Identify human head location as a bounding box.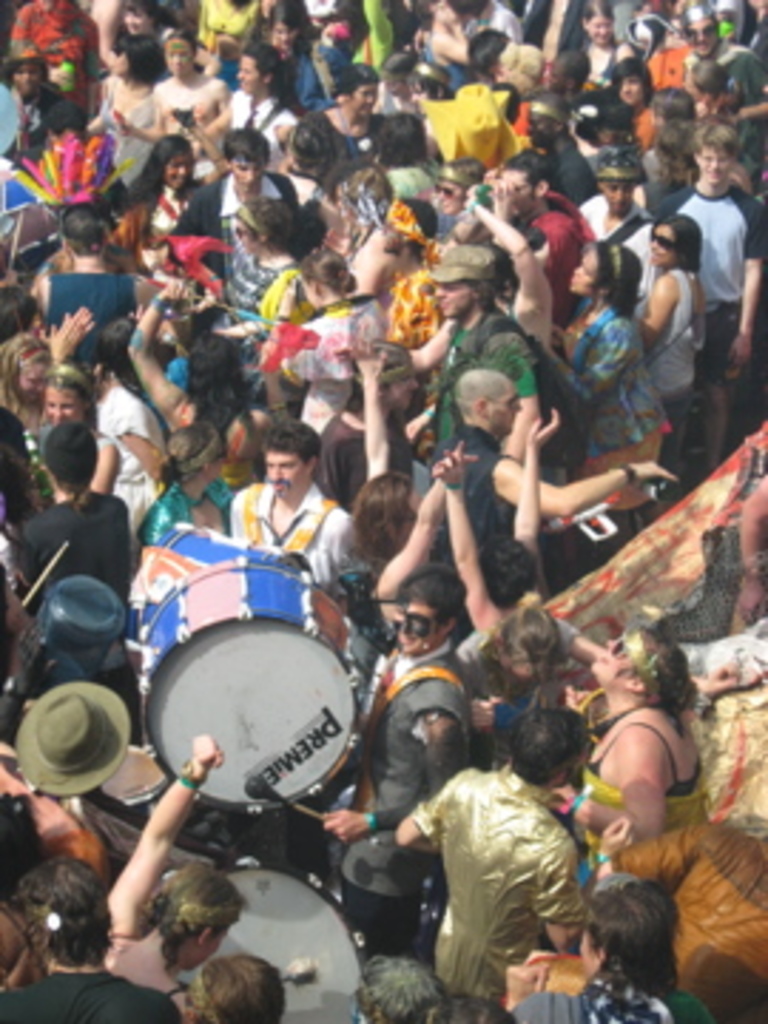
697/125/737/188.
